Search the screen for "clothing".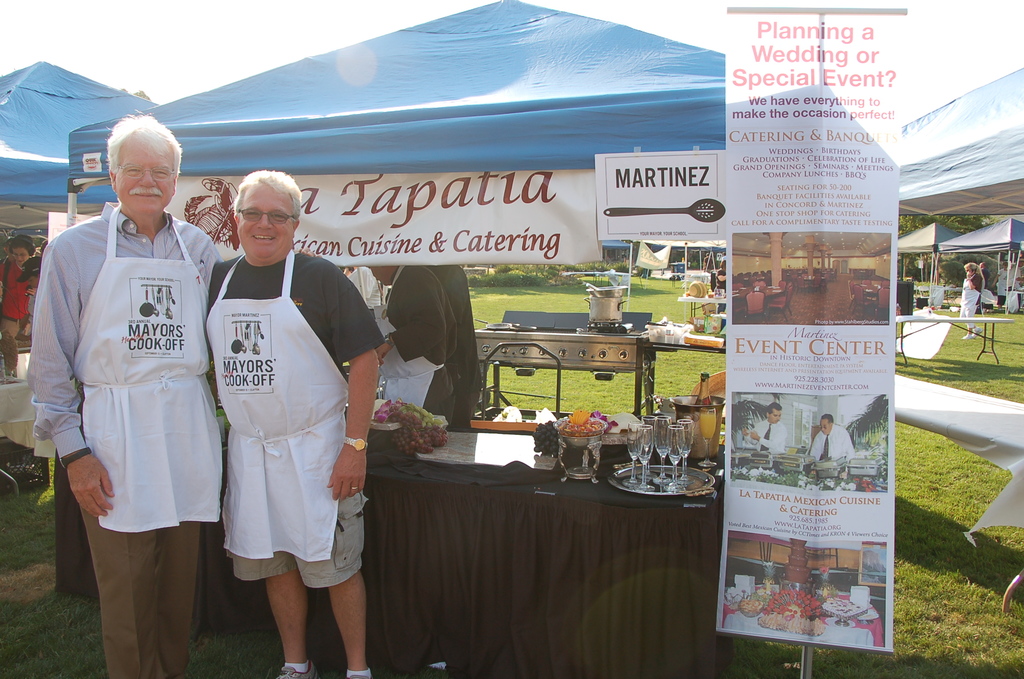
Found at x1=25 y1=194 x2=221 y2=674.
